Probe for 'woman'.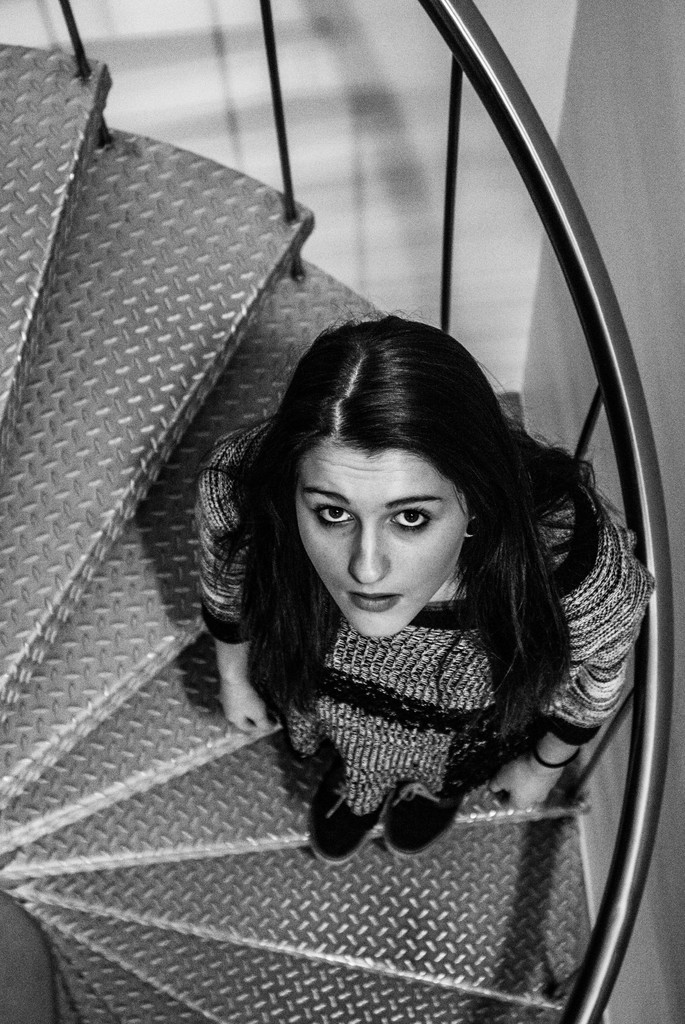
Probe result: pyautogui.locateOnScreen(156, 319, 657, 875).
